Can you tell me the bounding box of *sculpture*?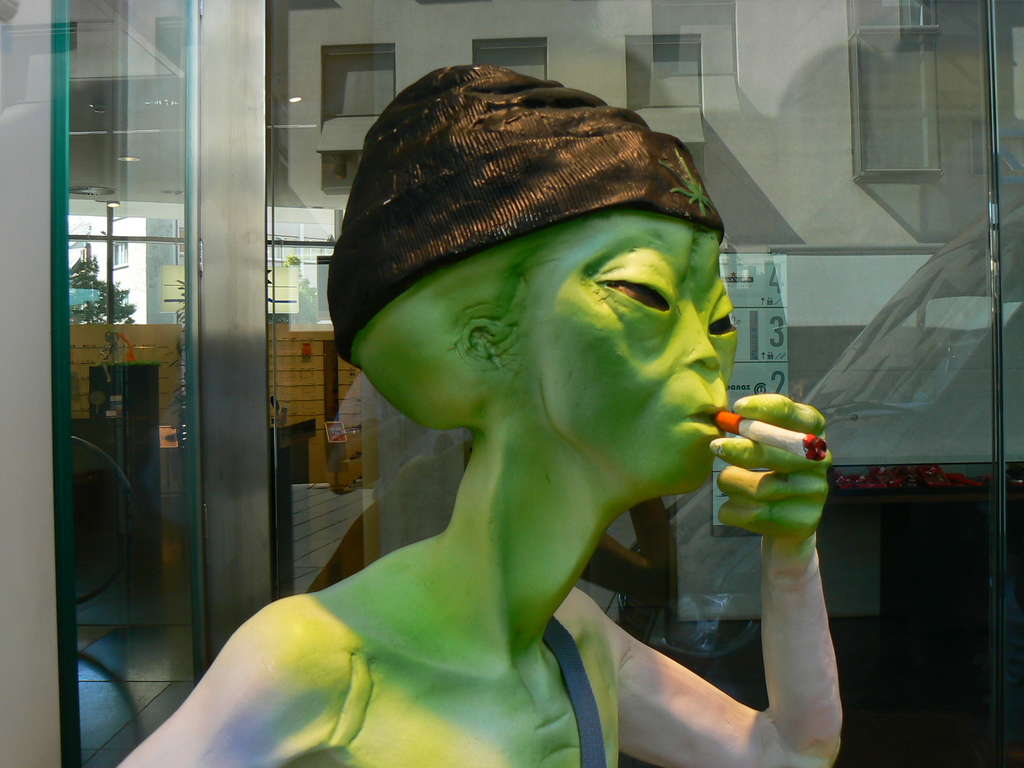
left=161, top=70, right=823, bottom=767.
